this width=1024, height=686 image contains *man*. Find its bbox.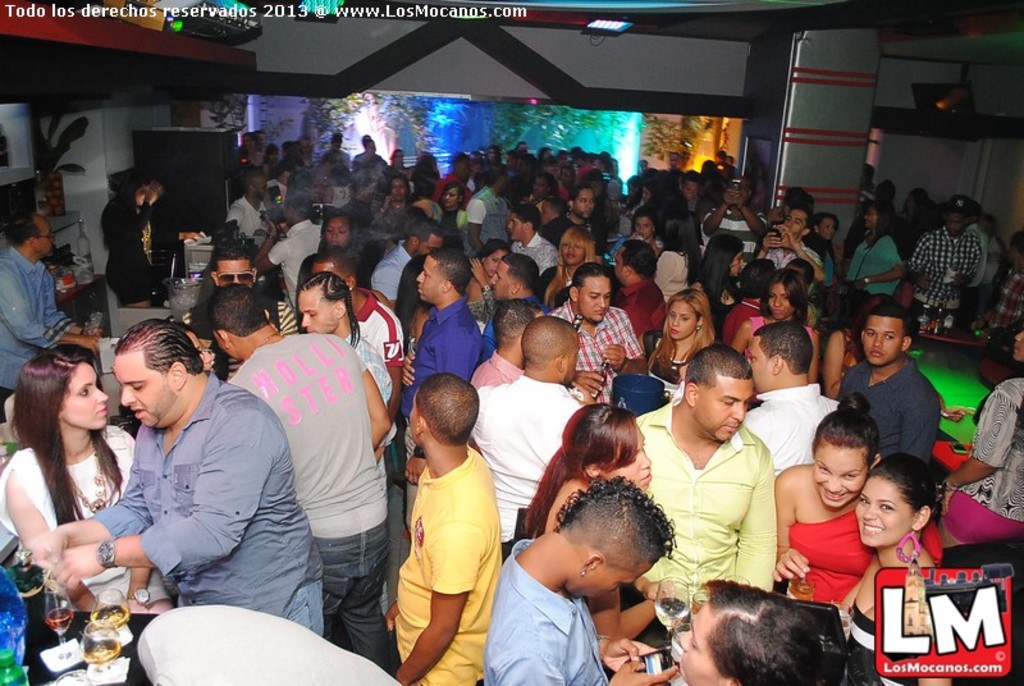
pyautogui.locateOnScreen(0, 210, 104, 424).
